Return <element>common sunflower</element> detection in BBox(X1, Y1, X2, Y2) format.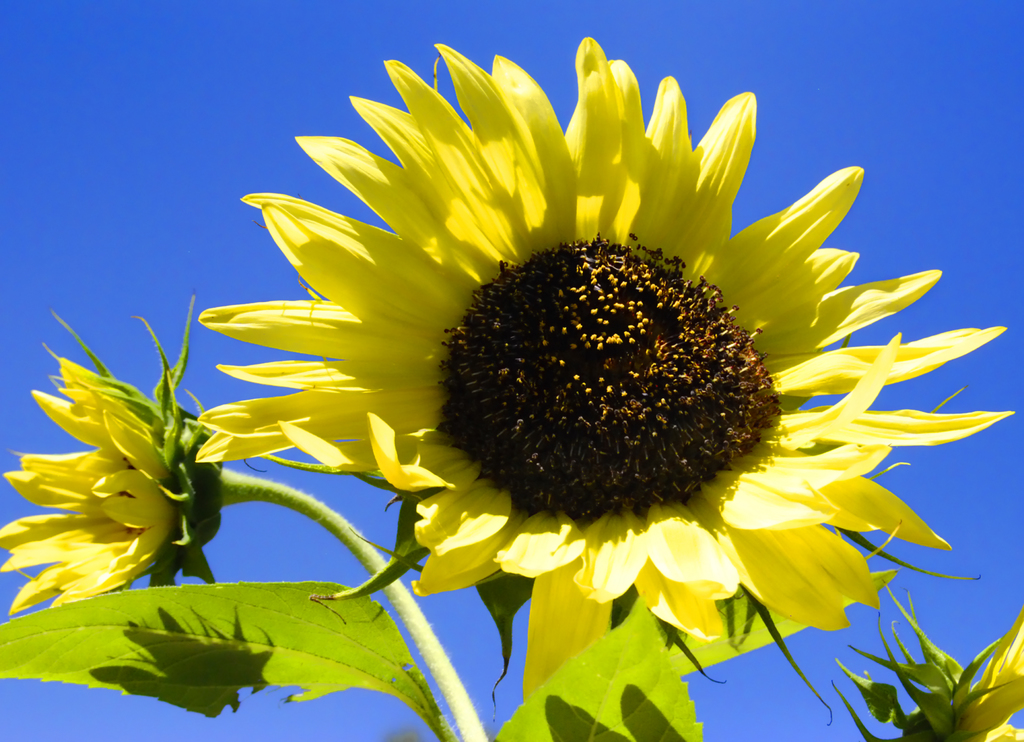
BBox(191, 31, 1016, 659).
